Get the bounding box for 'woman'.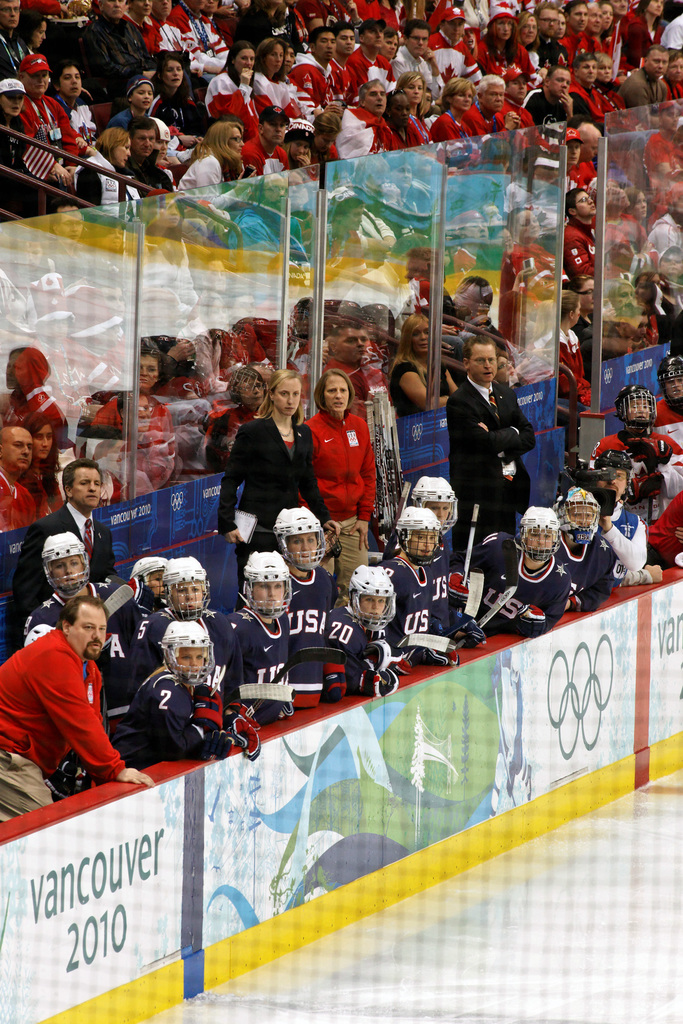
(left=390, top=309, right=459, bottom=414).
